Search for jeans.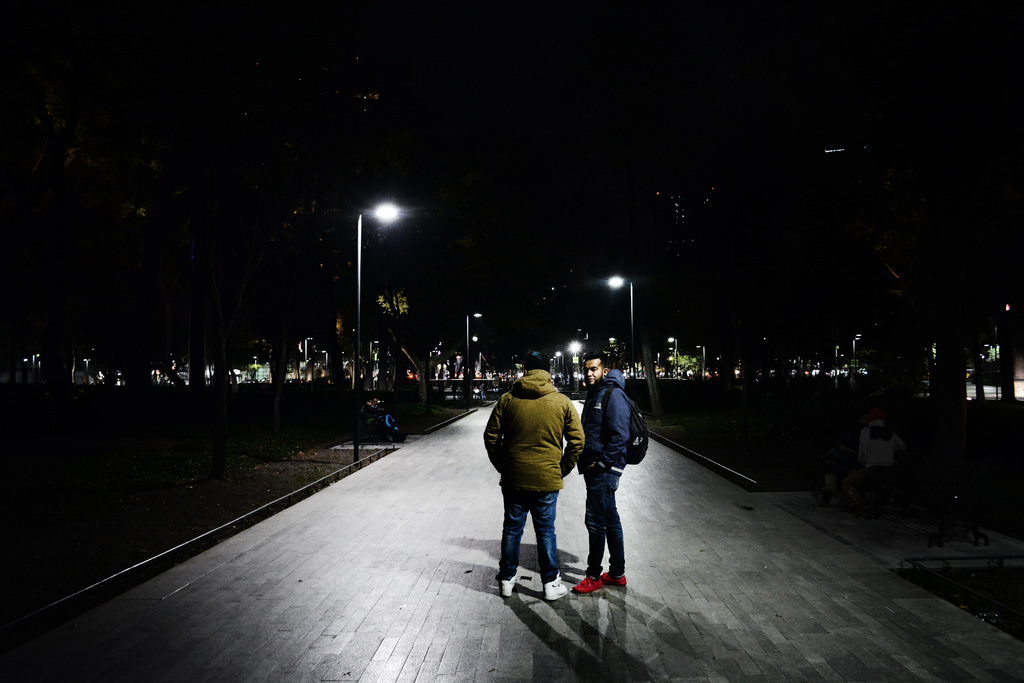
Found at region(500, 477, 559, 582).
